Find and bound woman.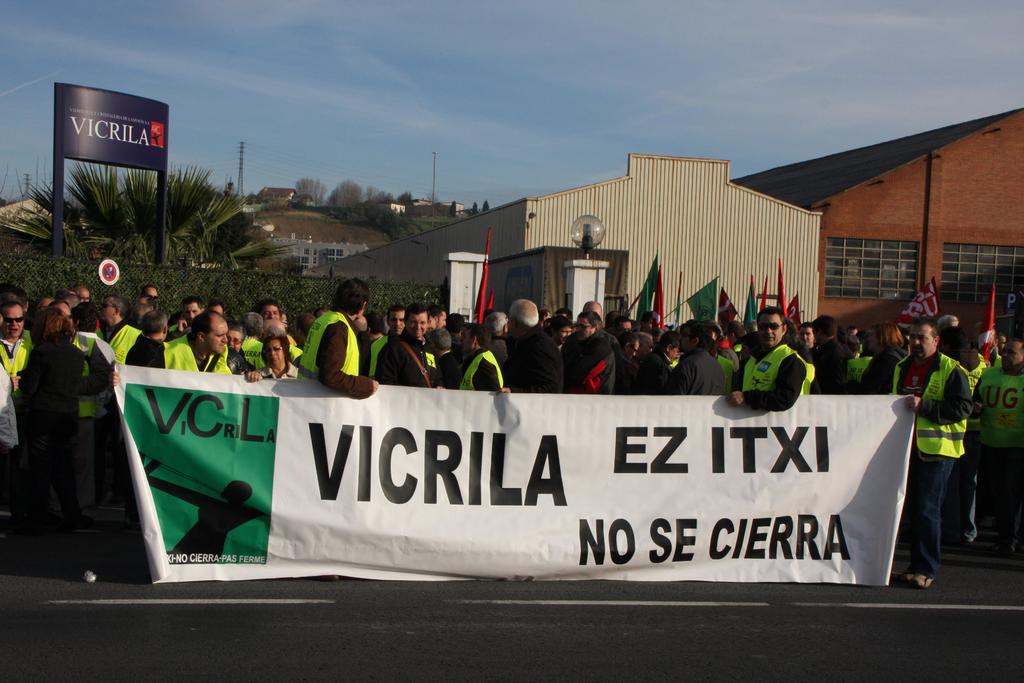
Bound: {"left": 857, "top": 322, "right": 913, "bottom": 393}.
